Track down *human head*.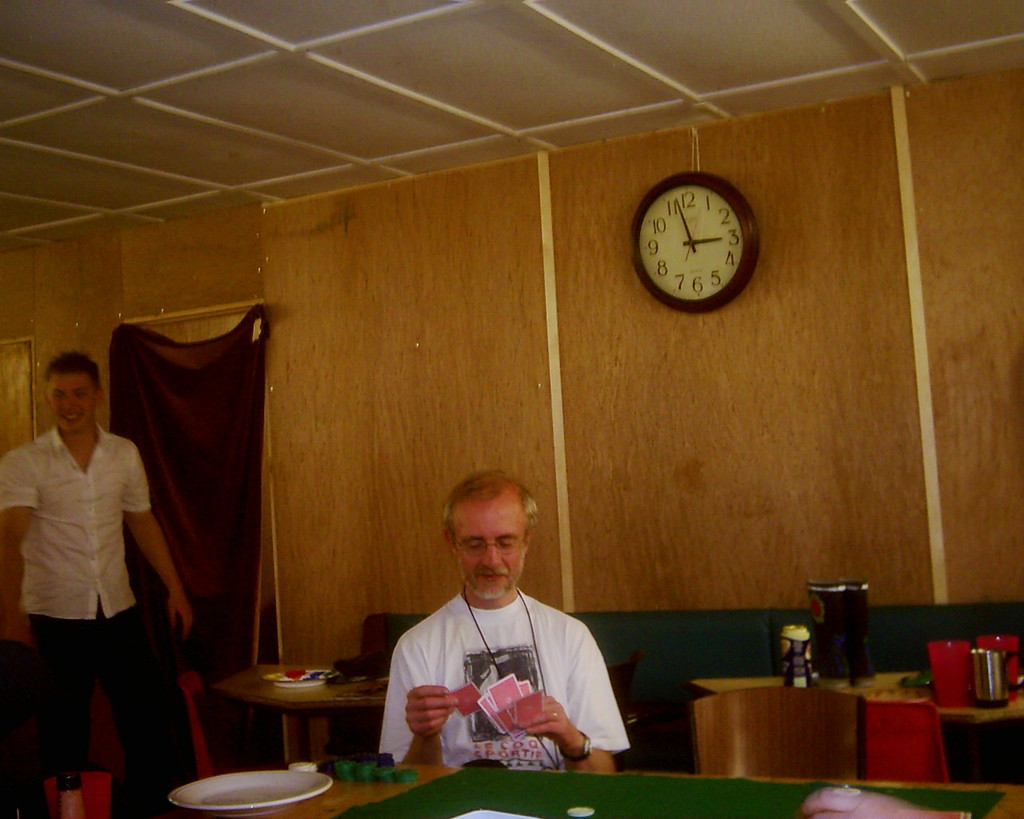
Tracked to l=43, t=351, r=107, b=437.
